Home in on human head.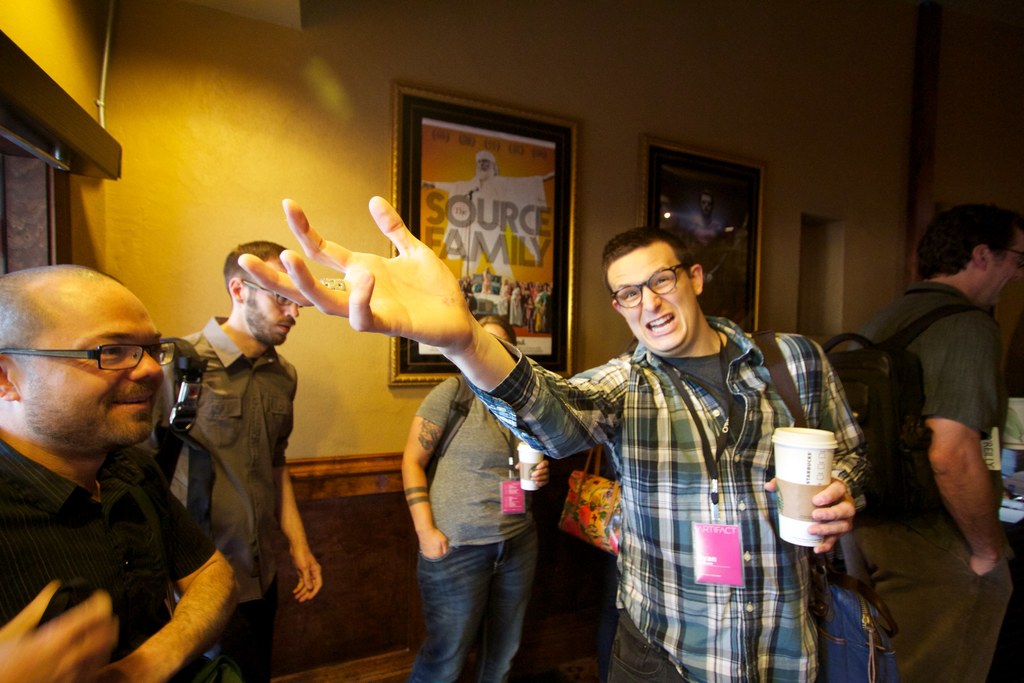
Homed in at (479,313,518,349).
